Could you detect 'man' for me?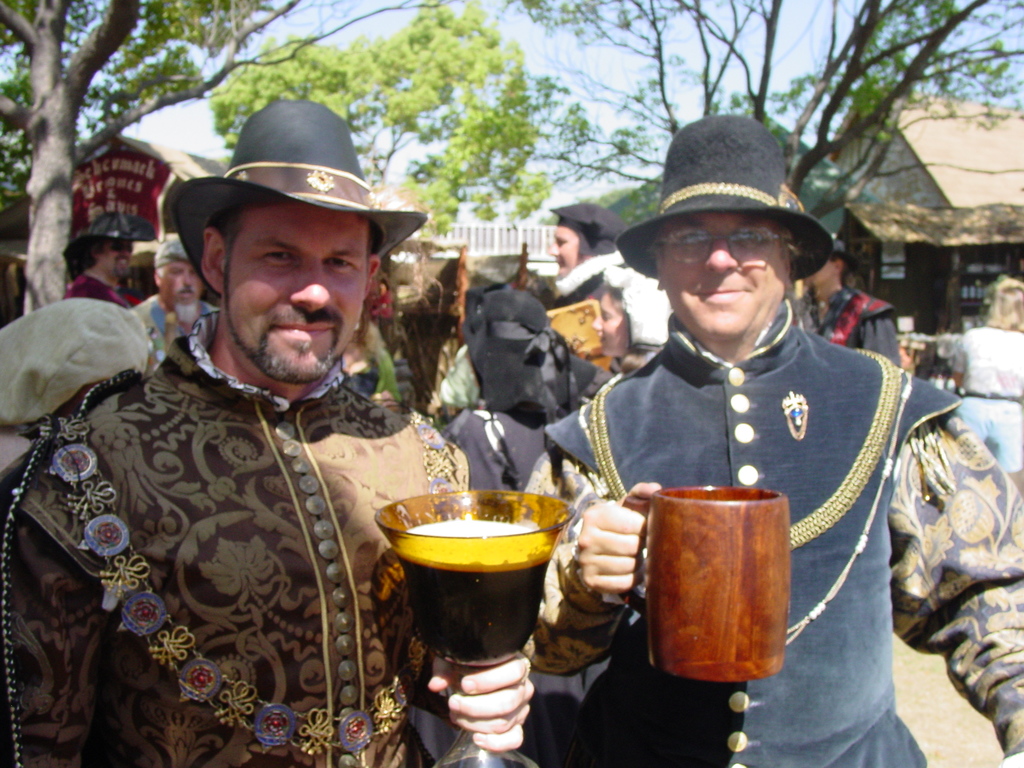
Detection result: box(0, 97, 537, 767).
